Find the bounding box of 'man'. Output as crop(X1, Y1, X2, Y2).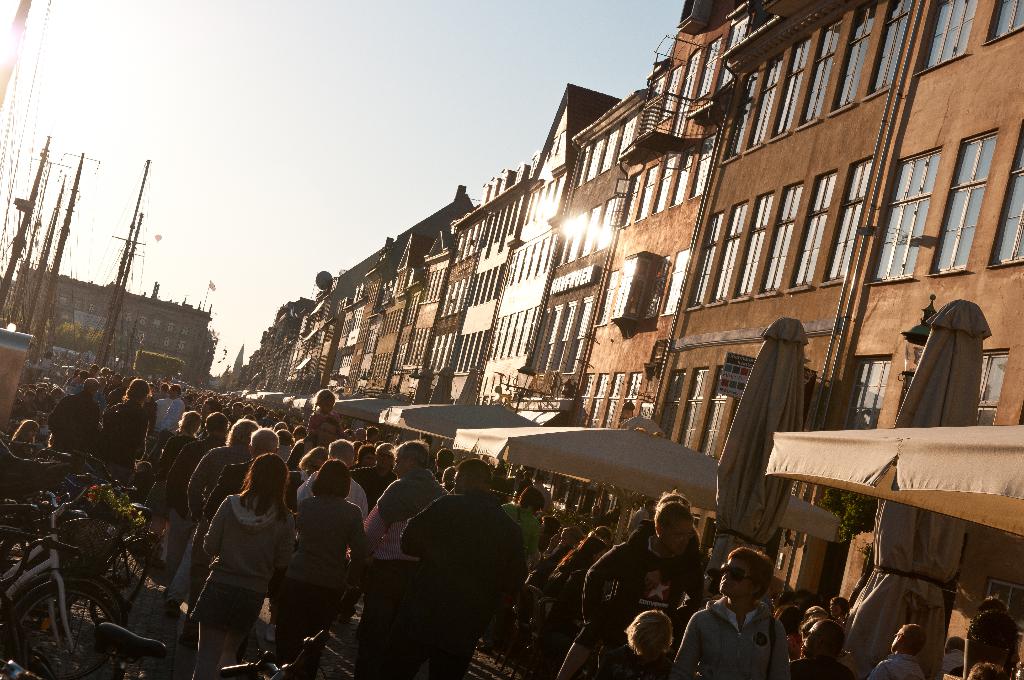
crop(169, 416, 227, 495).
